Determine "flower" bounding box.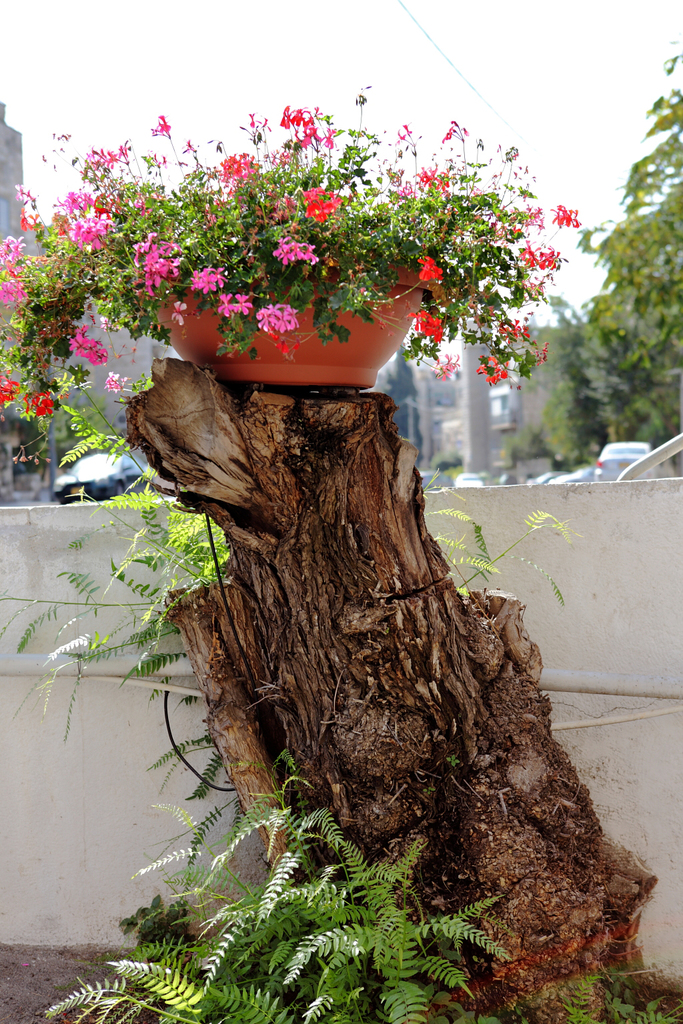
Determined: select_region(555, 199, 583, 230).
